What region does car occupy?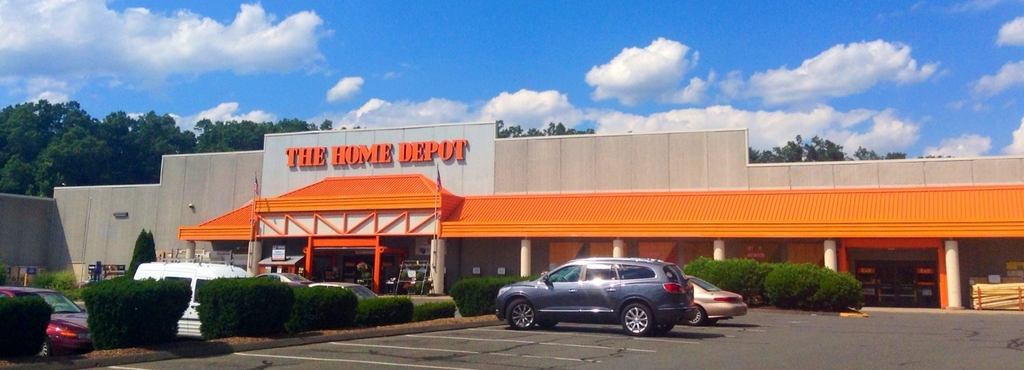
<region>0, 278, 101, 353</region>.
